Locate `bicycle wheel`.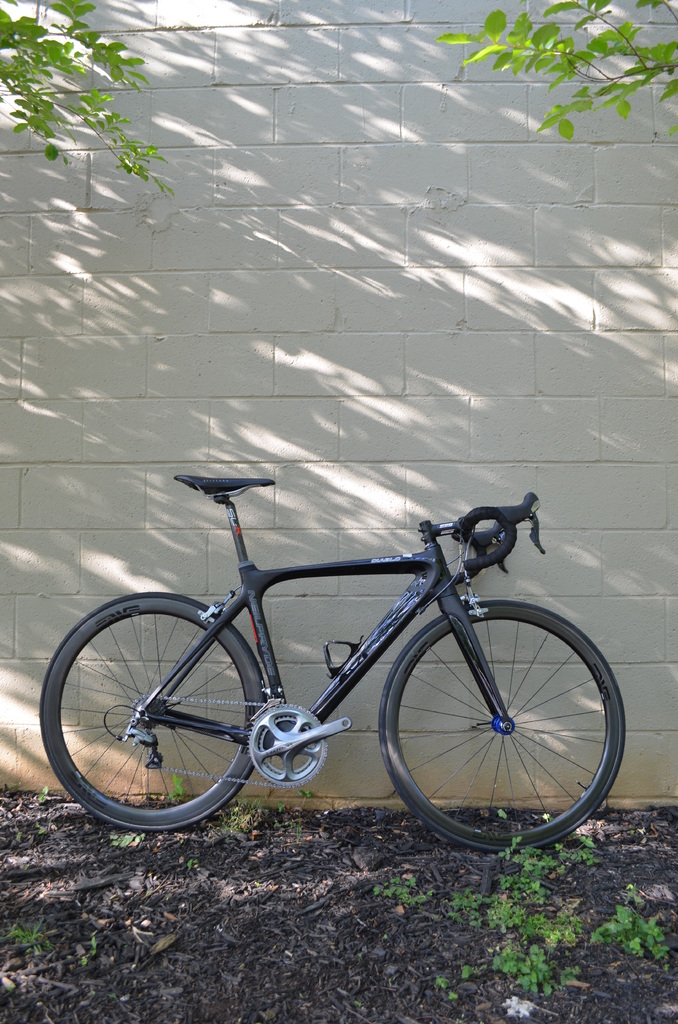
Bounding box: {"left": 377, "top": 600, "right": 626, "bottom": 854}.
